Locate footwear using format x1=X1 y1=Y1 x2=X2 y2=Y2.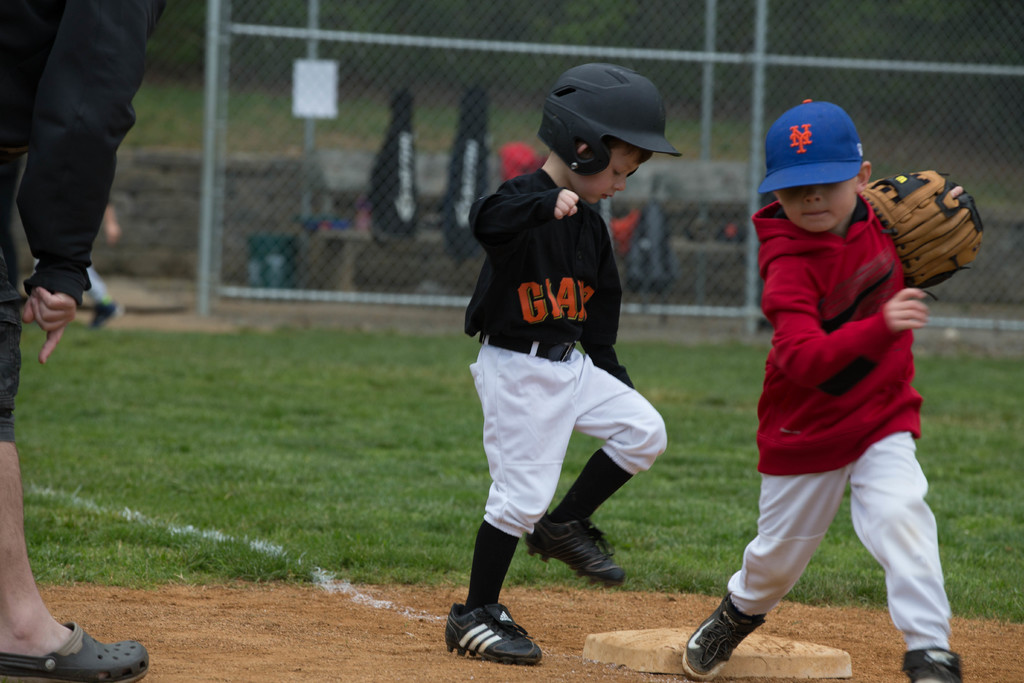
x1=0 y1=614 x2=161 y2=682.
